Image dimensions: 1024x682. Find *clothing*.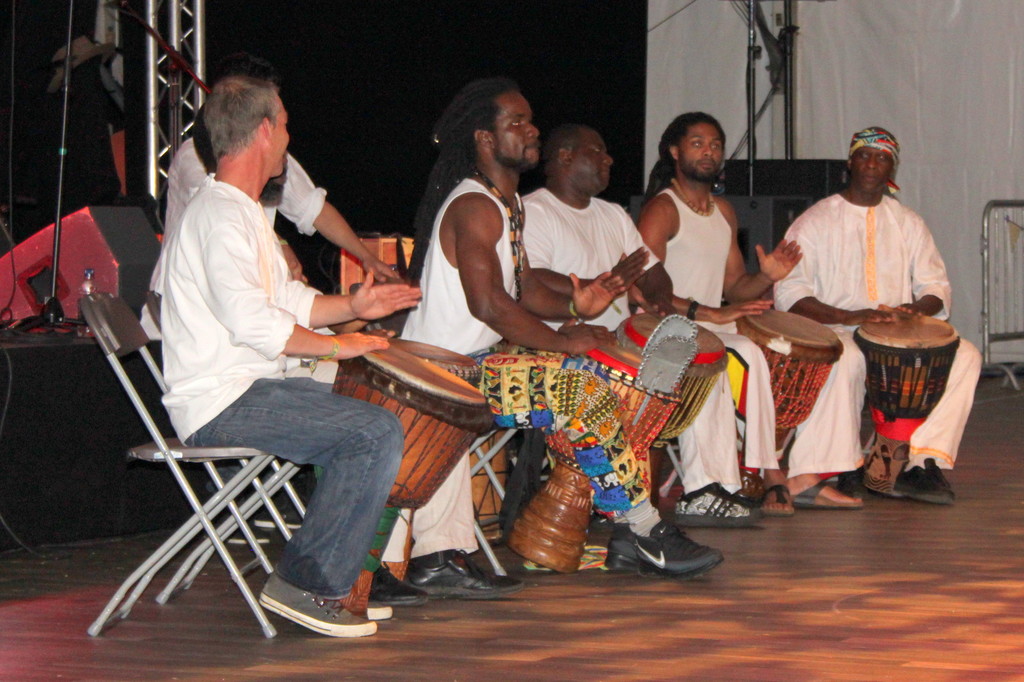
pyautogui.locateOnScreen(138, 137, 339, 381).
